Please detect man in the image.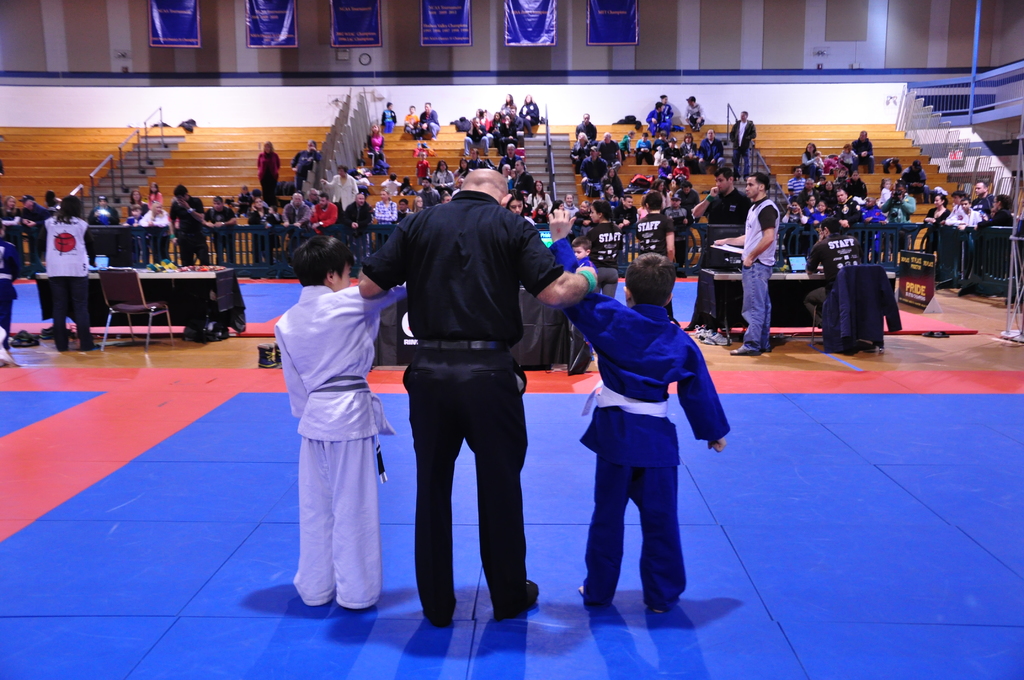
box=[943, 197, 978, 266].
